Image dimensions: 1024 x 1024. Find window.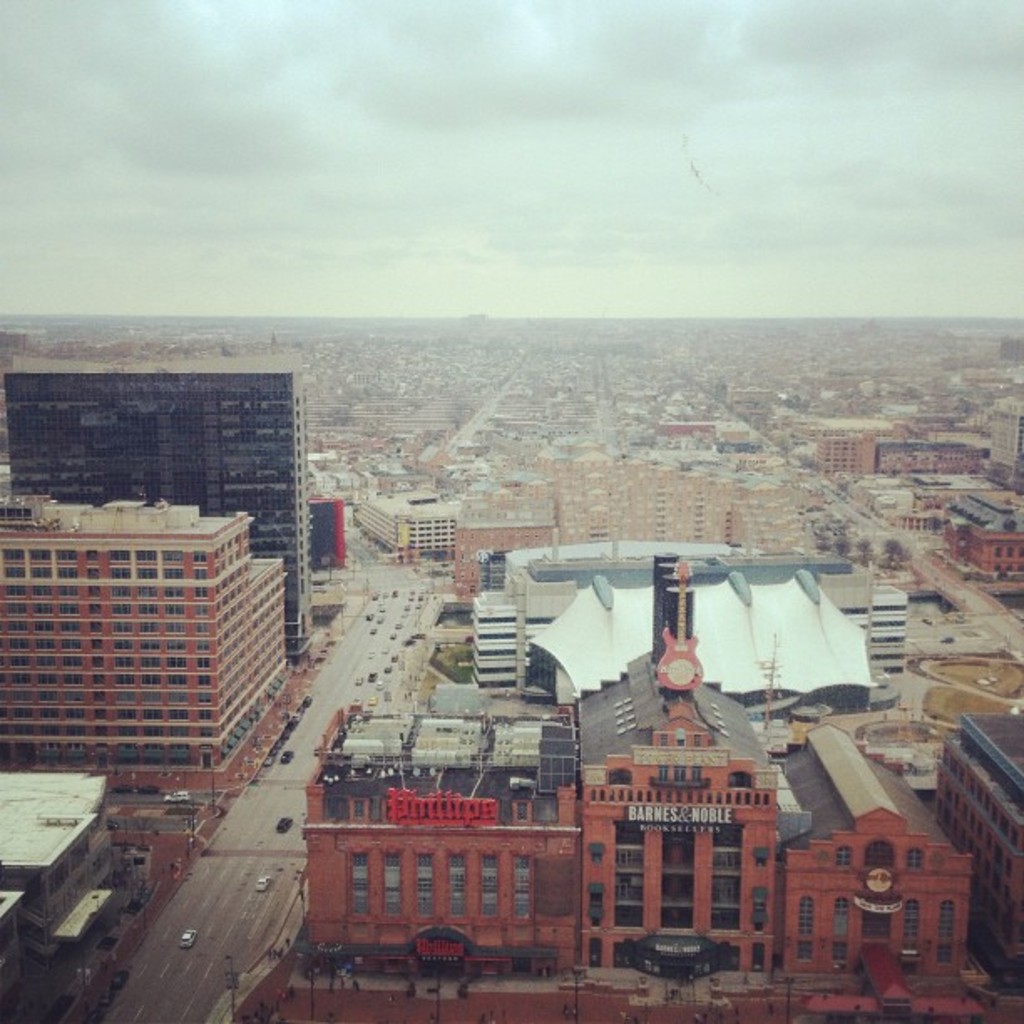
bbox=[413, 853, 435, 915].
